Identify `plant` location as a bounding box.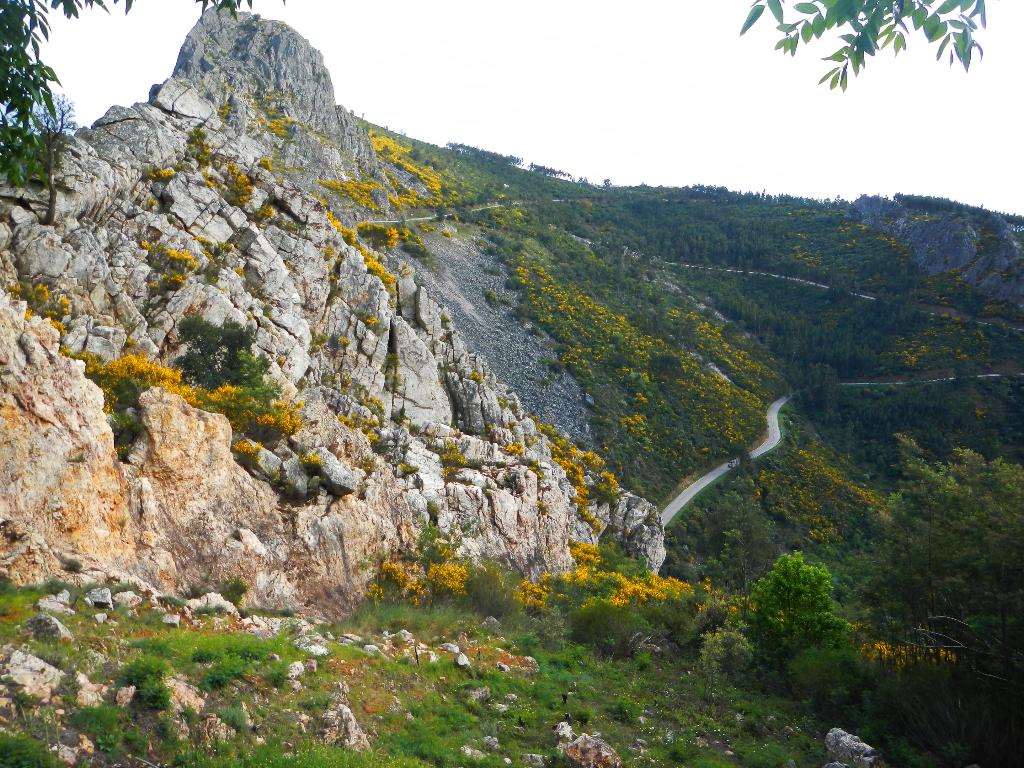
locate(335, 253, 345, 264).
